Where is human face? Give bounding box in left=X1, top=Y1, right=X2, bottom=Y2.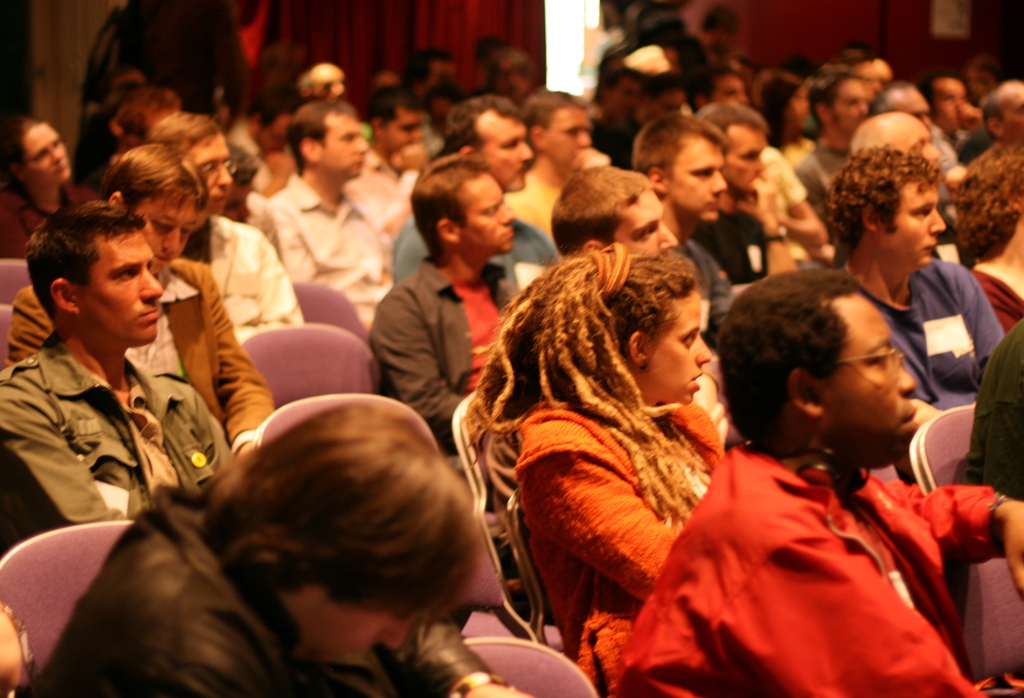
left=472, top=118, right=536, bottom=191.
